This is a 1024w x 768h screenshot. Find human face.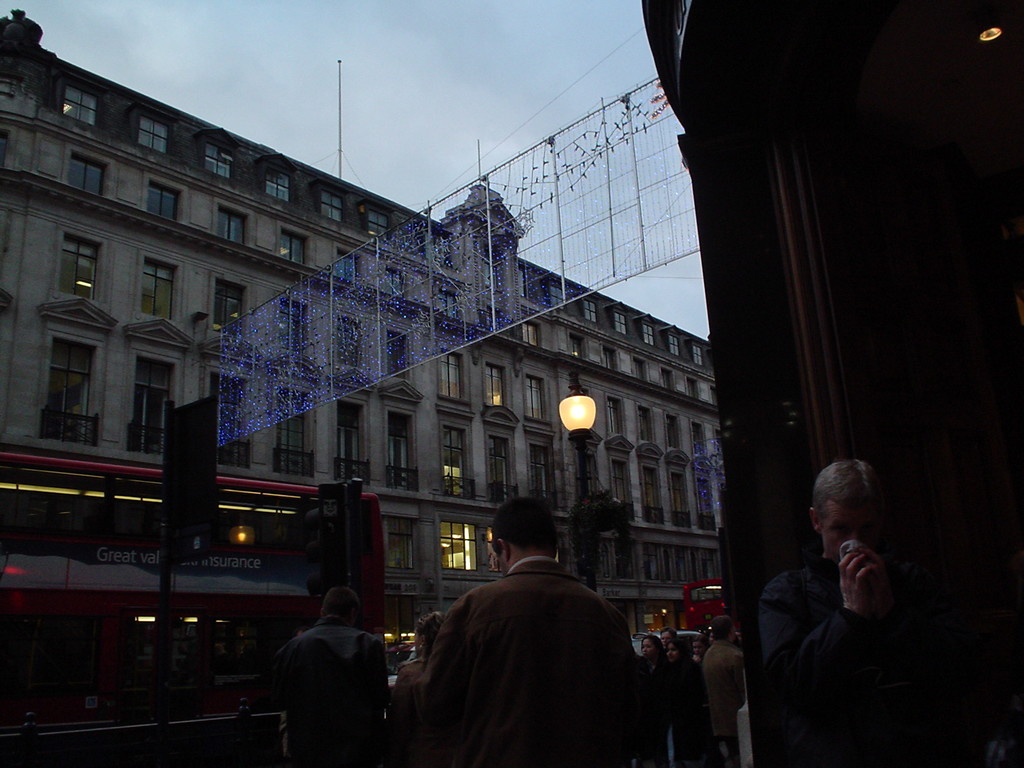
Bounding box: l=643, t=636, r=652, b=657.
